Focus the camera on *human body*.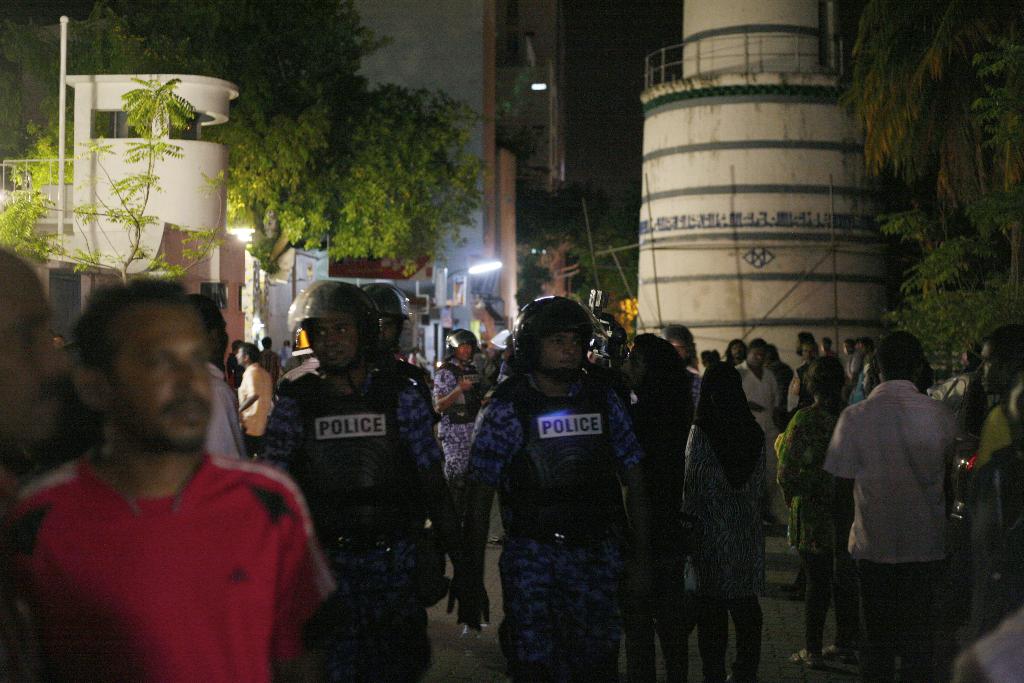
Focus region: select_region(264, 361, 500, 680).
